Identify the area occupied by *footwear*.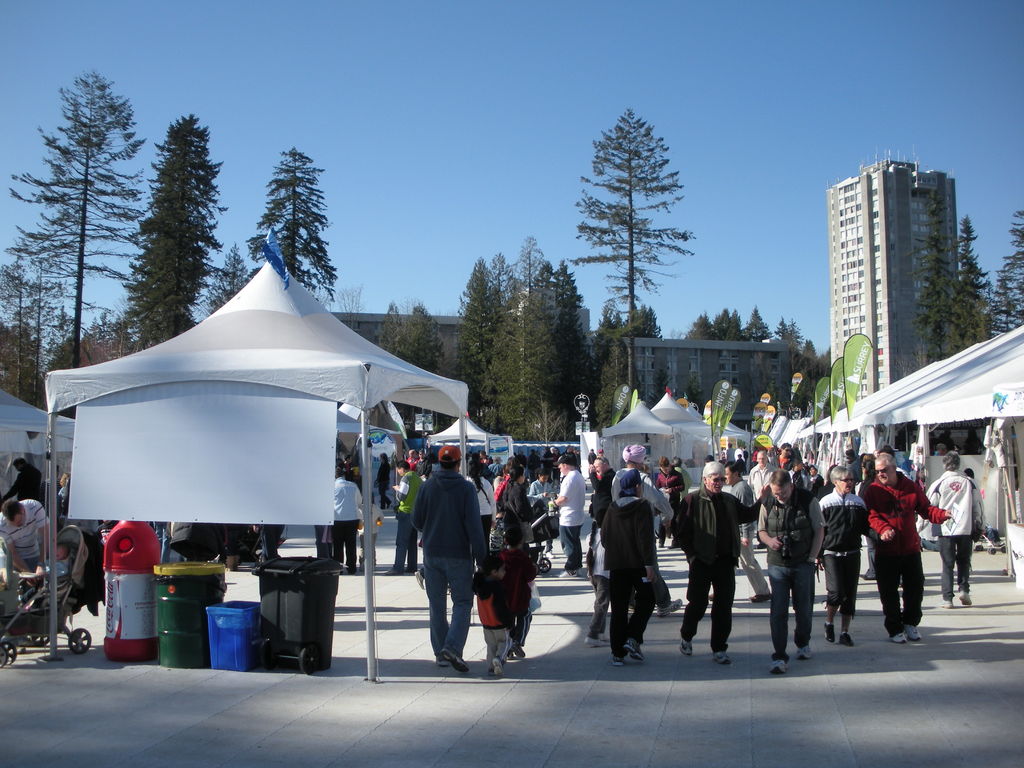
Area: 509/640/526/660.
